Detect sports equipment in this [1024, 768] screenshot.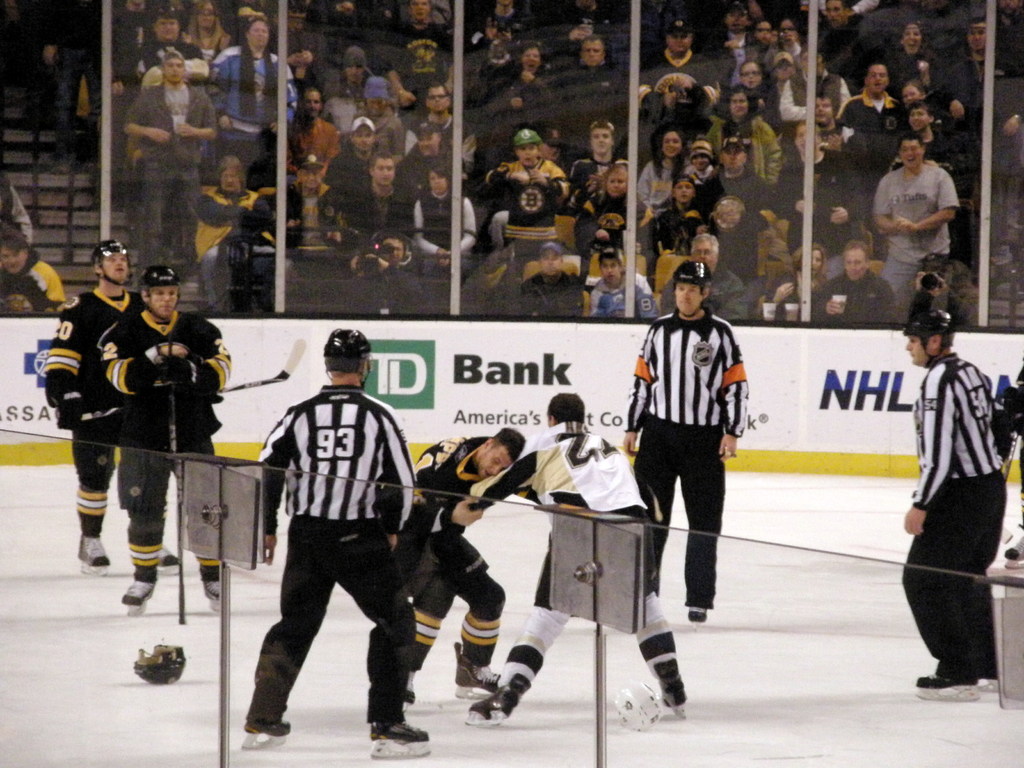
Detection: {"x1": 367, "y1": 717, "x2": 431, "y2": 760}.
